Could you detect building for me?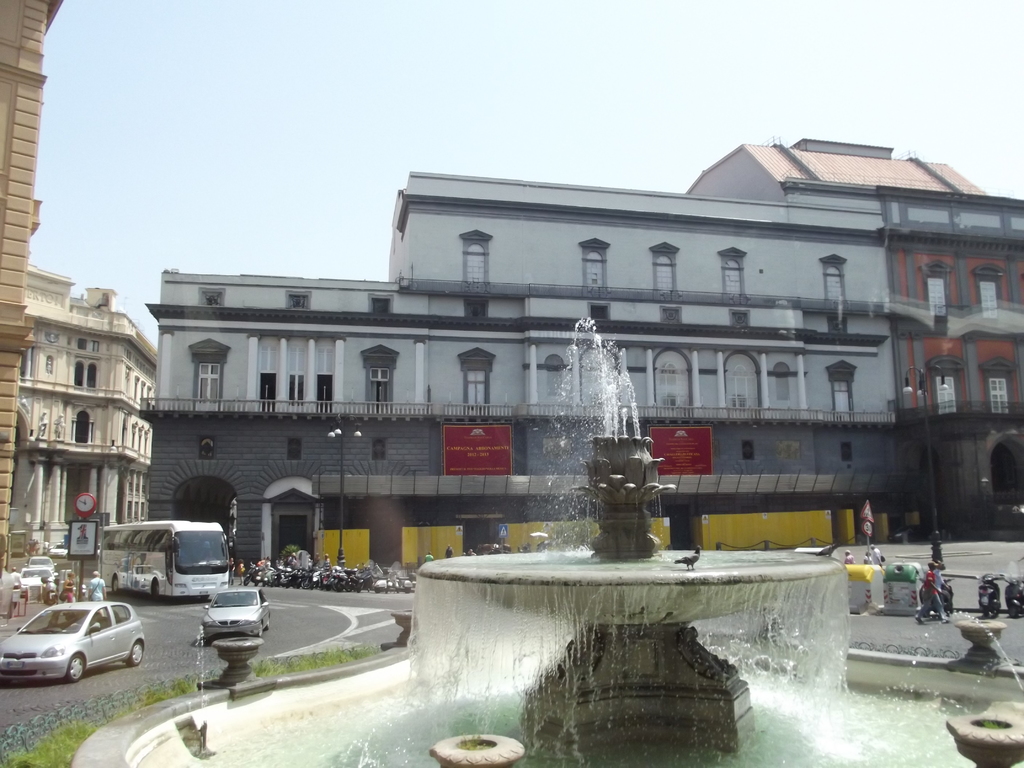
Detection result: [x1=17, y1=278, x2=166, y2=573].
